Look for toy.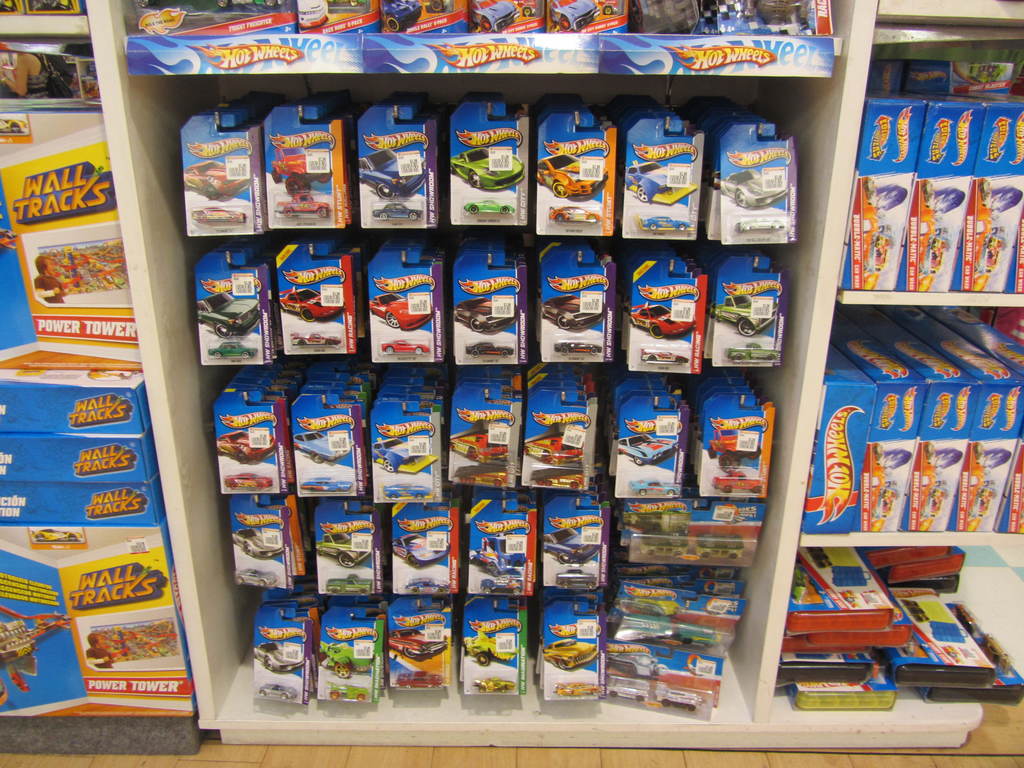
Found: [389, 673, 440, 689].
